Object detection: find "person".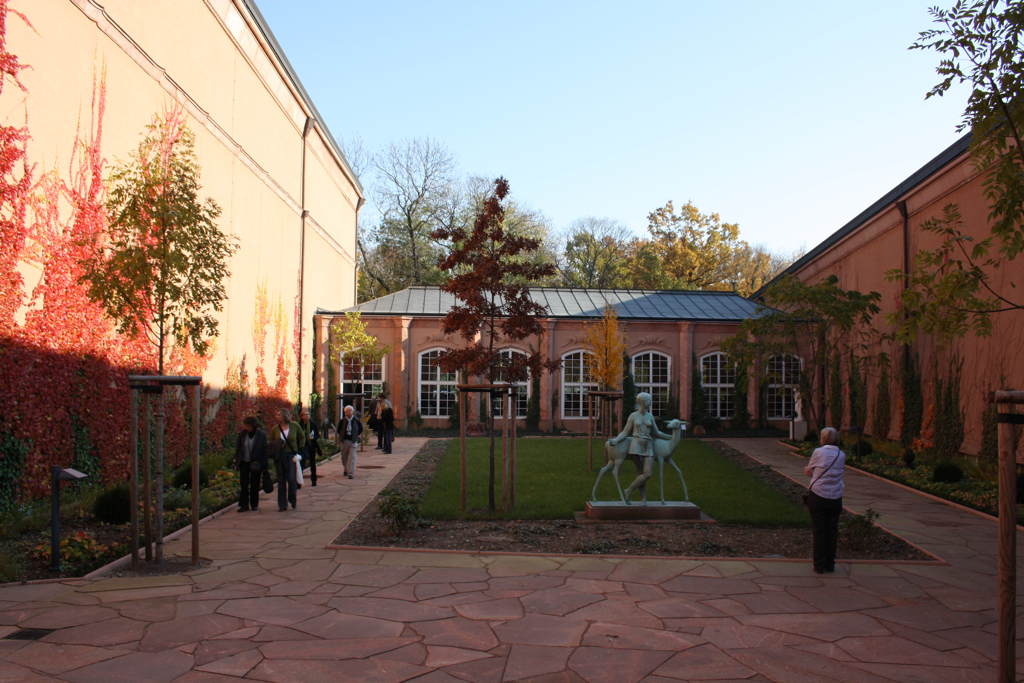
<box>805,418,867,578</box>.
